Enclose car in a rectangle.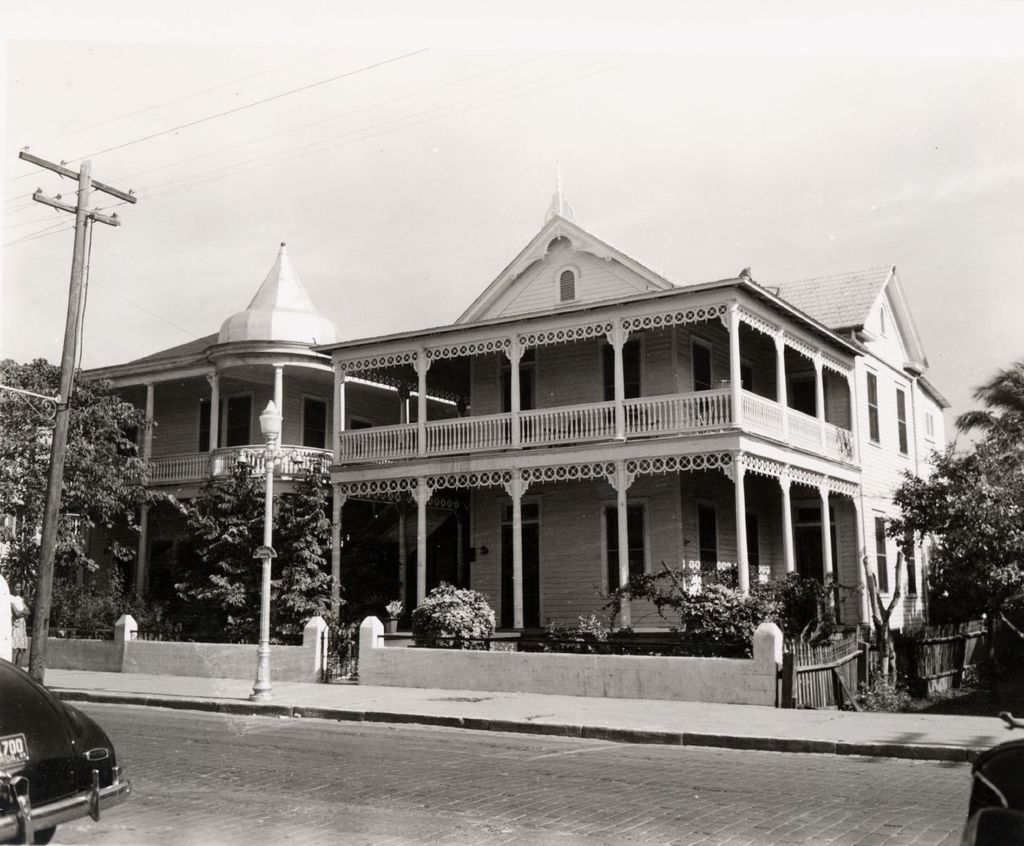
{"left": 0, "top": 660, "right": 132, "bottom": 845}.
